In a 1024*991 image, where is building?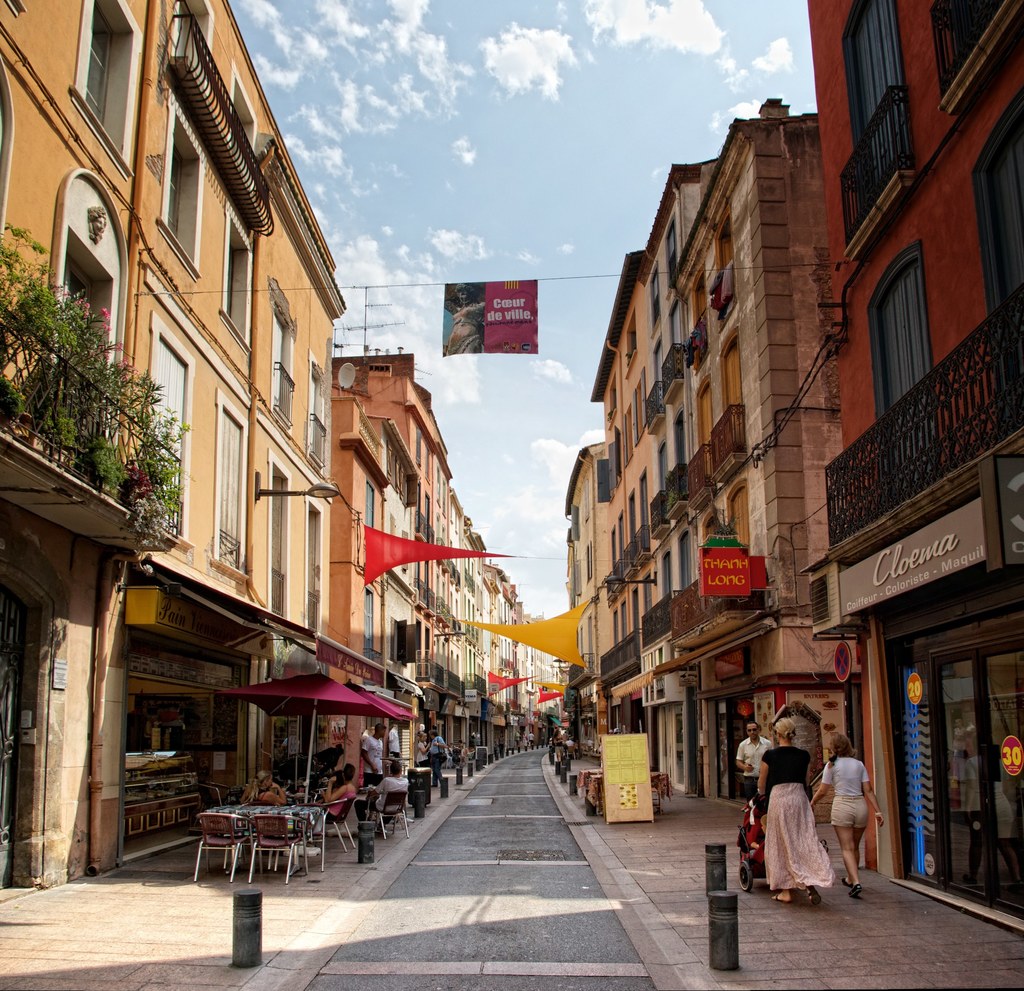
select_region(806, 3, 1023, 930).
